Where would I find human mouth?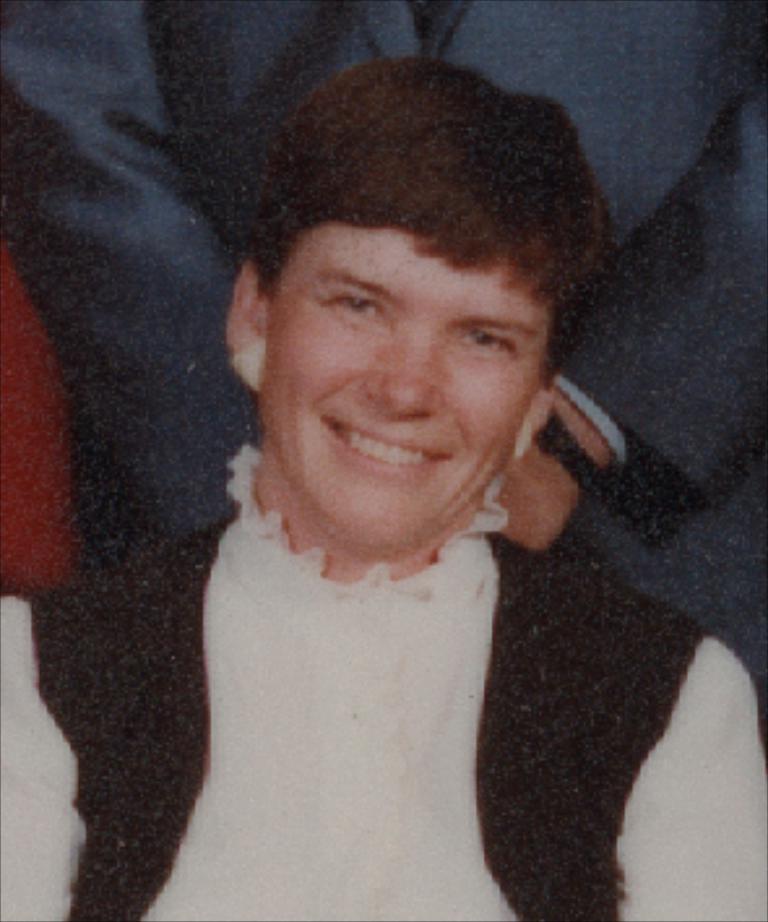
At [left=315, top=414, right=448, bottom=469].
